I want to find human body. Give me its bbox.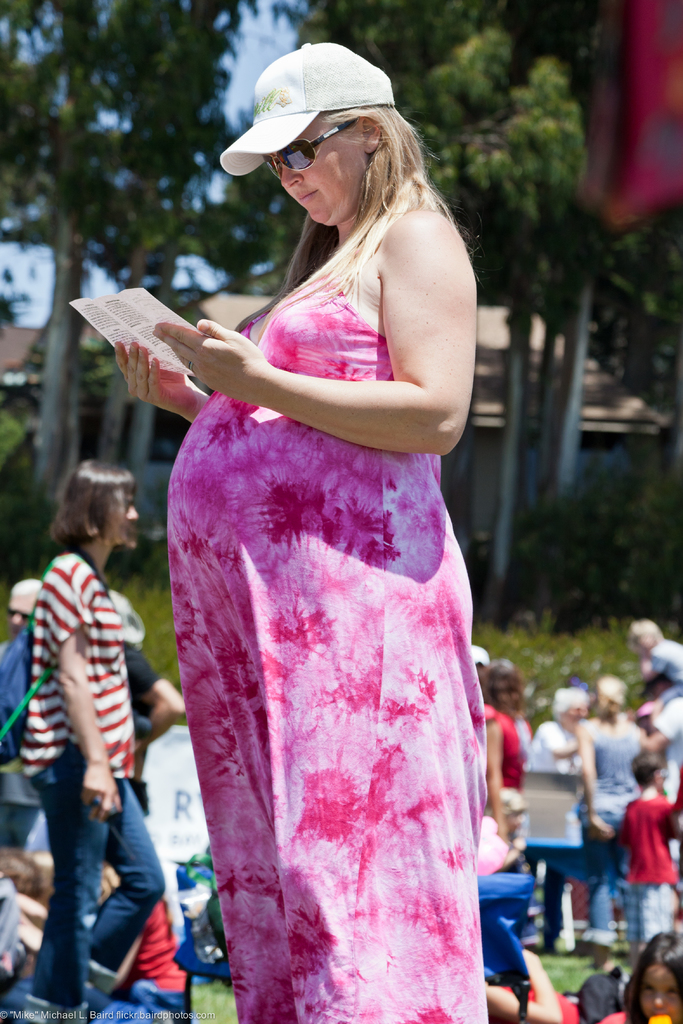
box=[159, 40, 507, 1022].
